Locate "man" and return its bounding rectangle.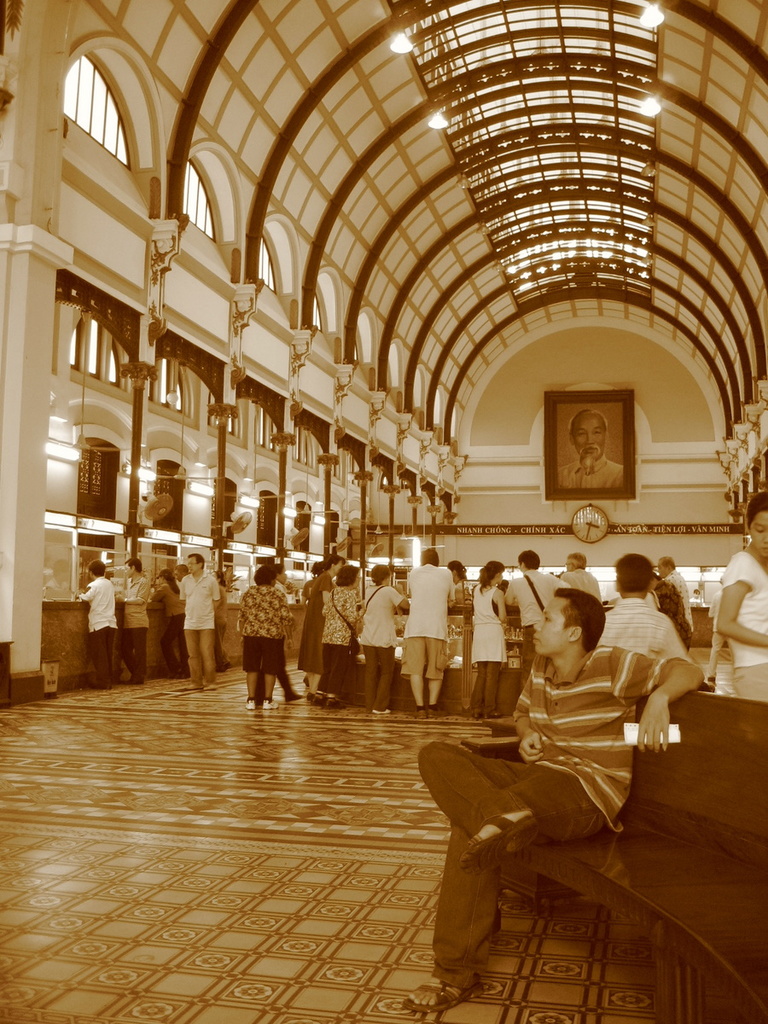
<region>119, 556, 150, 685</region>.
